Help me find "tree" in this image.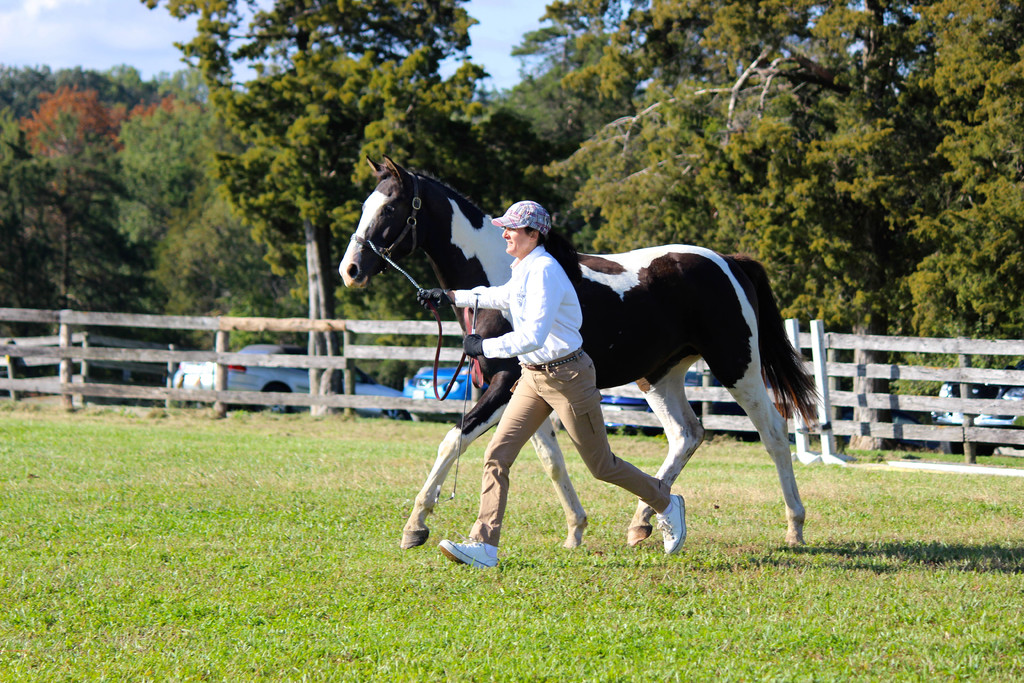
Found it: [left=573, top=0, right=935, bottom=368].
